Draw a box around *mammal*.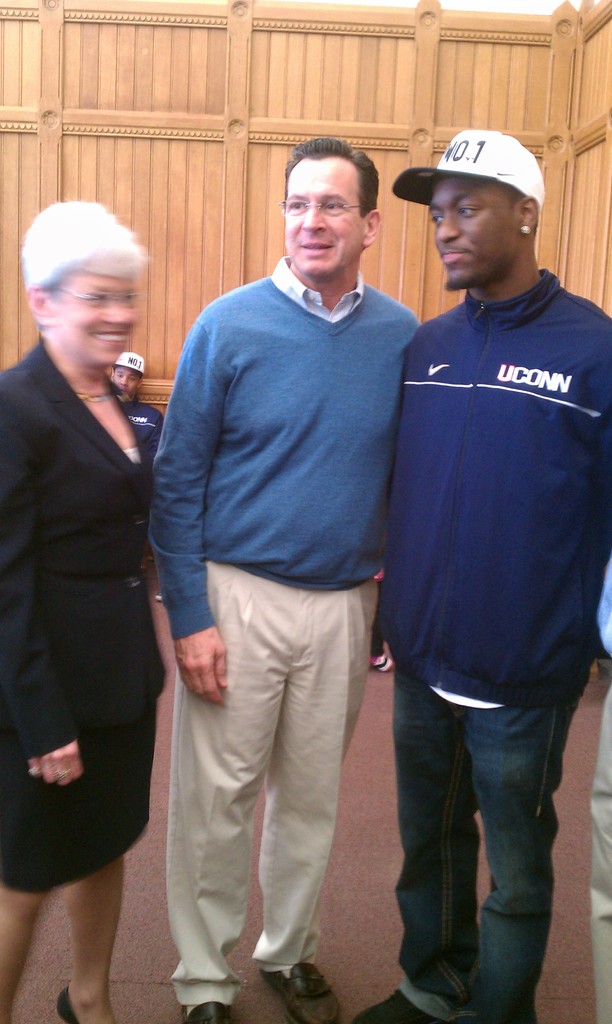
<bbox>102, 351, 160, 475</bbox>.
